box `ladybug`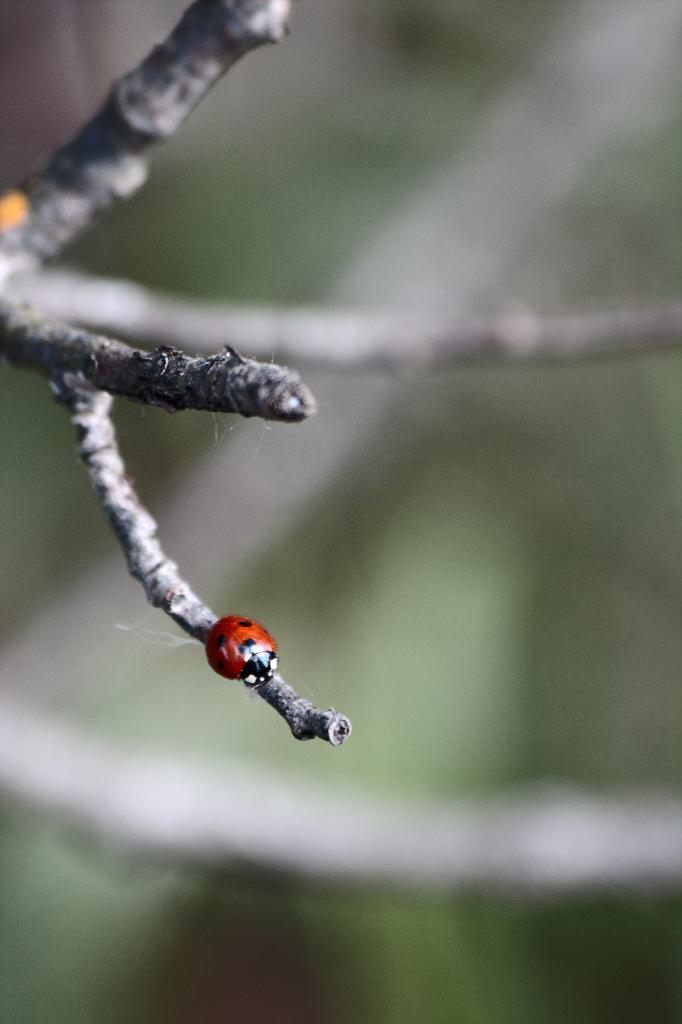
<box>210,614,282,696</box>
